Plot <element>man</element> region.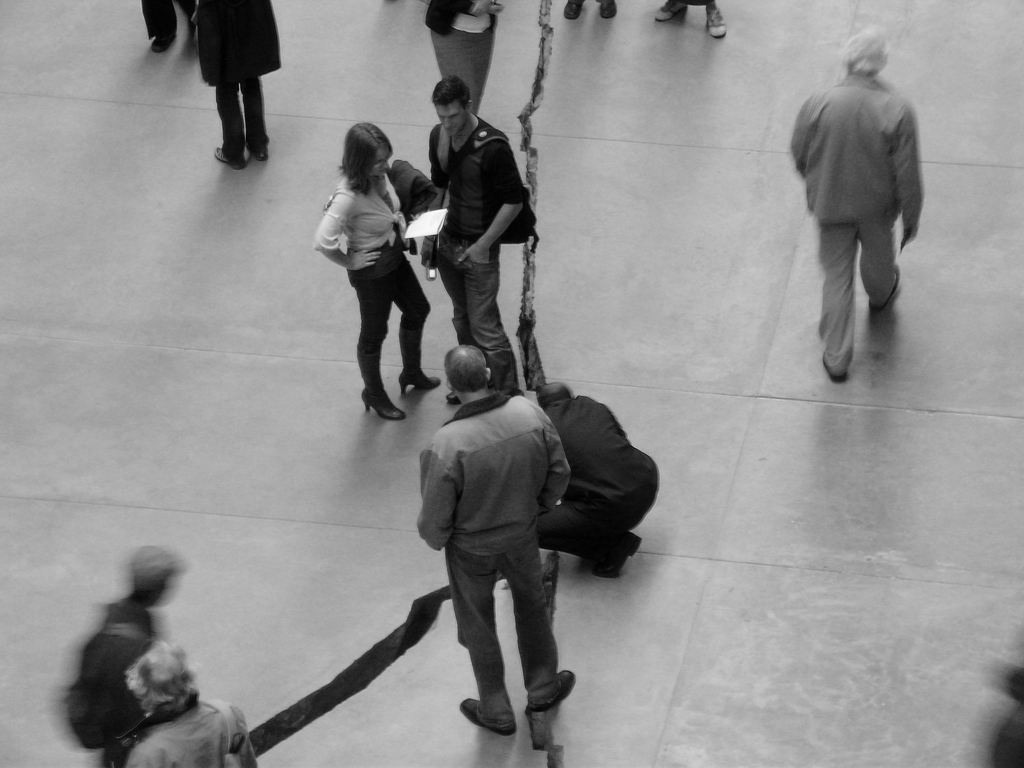
Plotted at left=789, top=32, right=931, bottom=394.
